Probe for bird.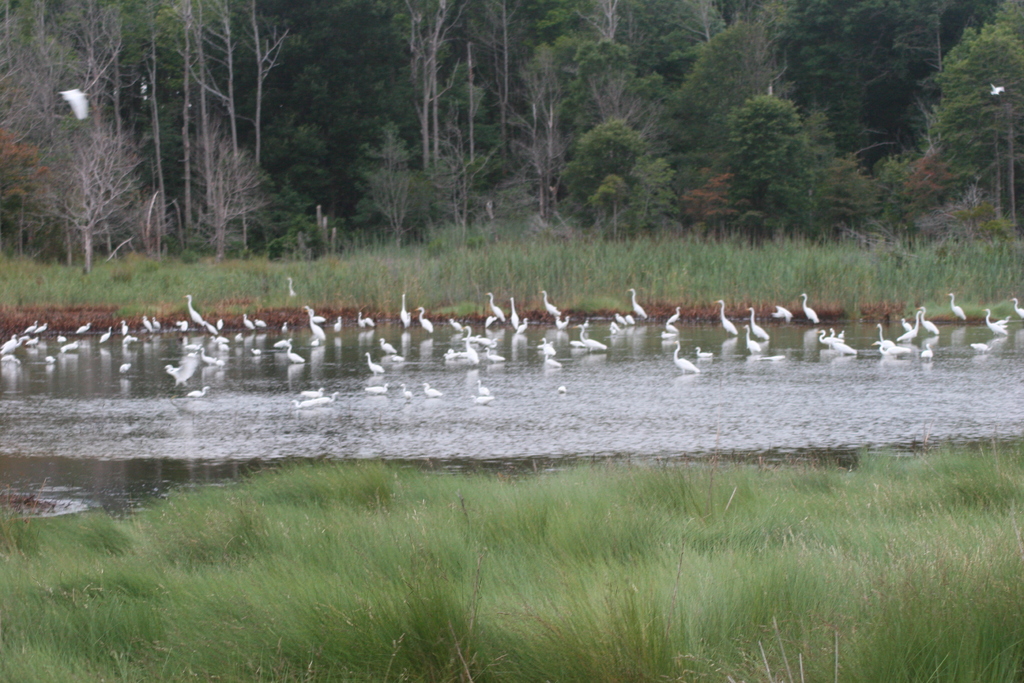
Probe result: crop(314, 317, 325, 343).
